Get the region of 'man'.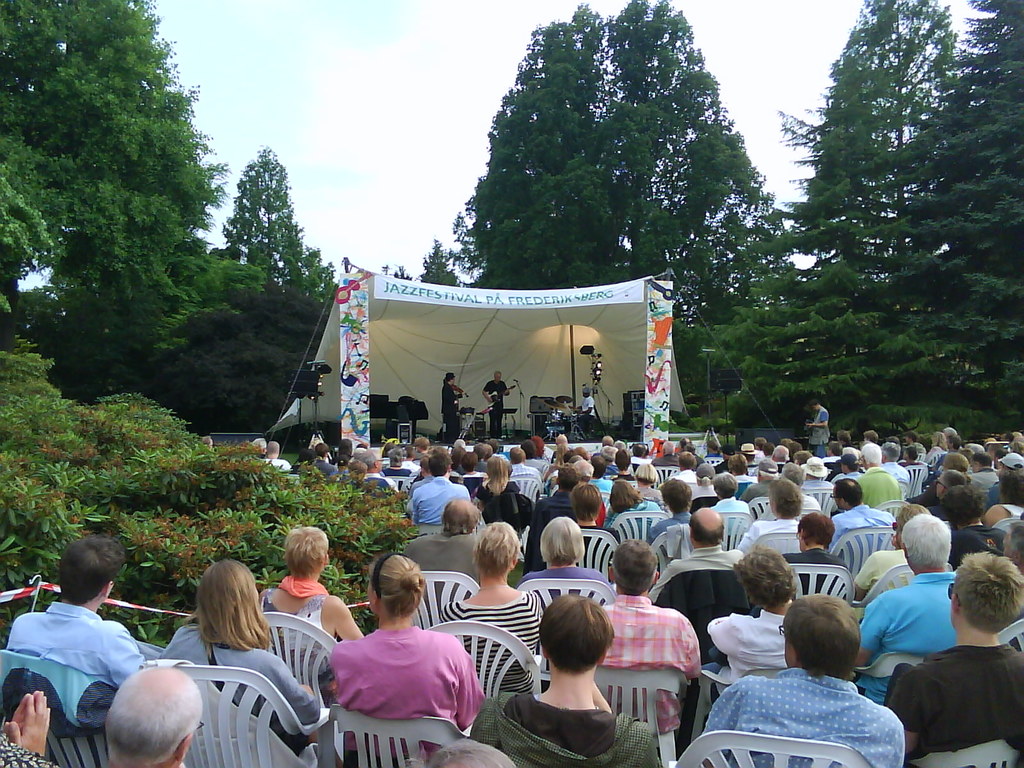
box=[760, 440, 774, 463].
